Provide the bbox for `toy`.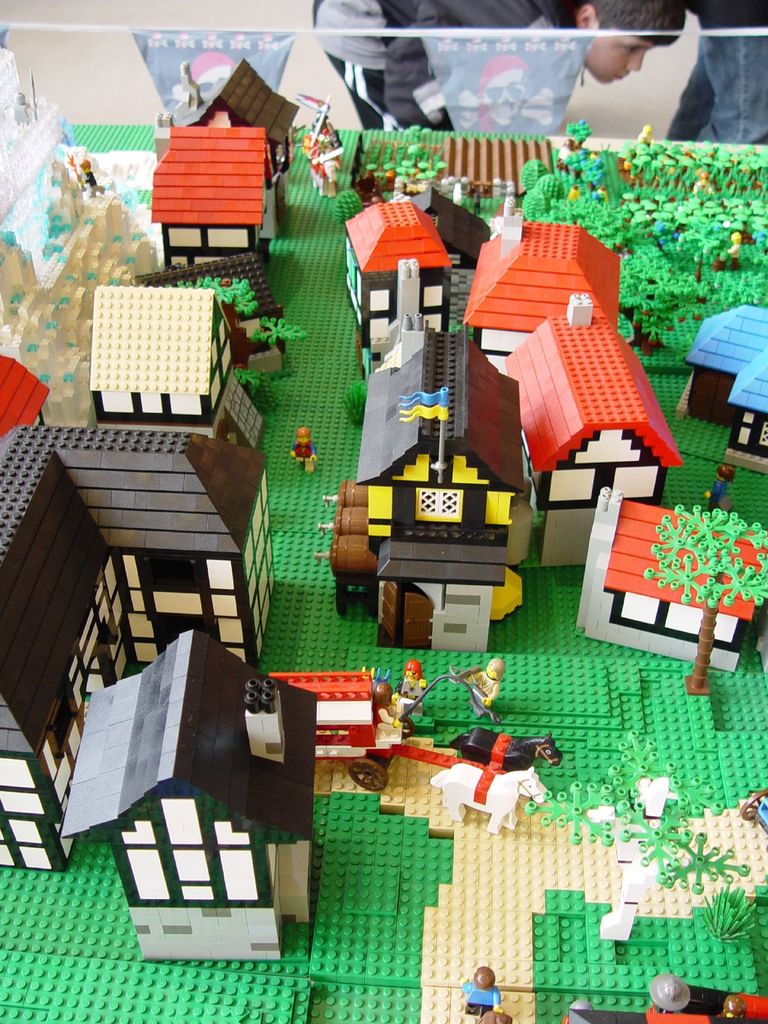
148, 129, 296, 281.
